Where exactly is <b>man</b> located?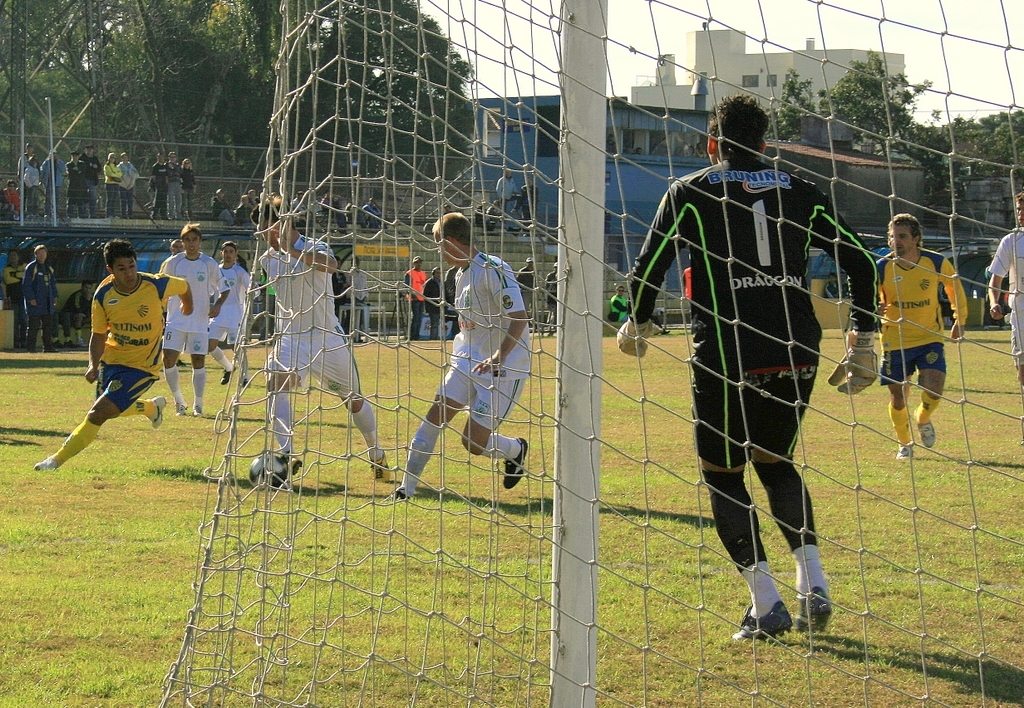
Its bounding box is 495/167/520/213.
